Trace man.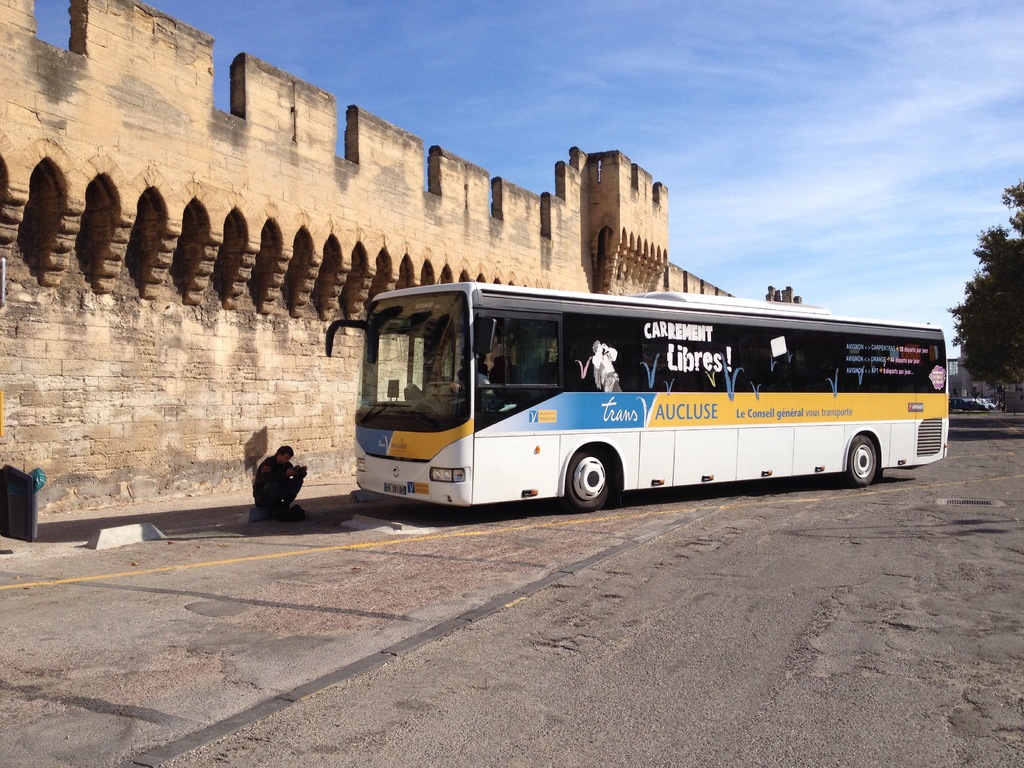
Traced to box=[590, 337, 620, 396].
